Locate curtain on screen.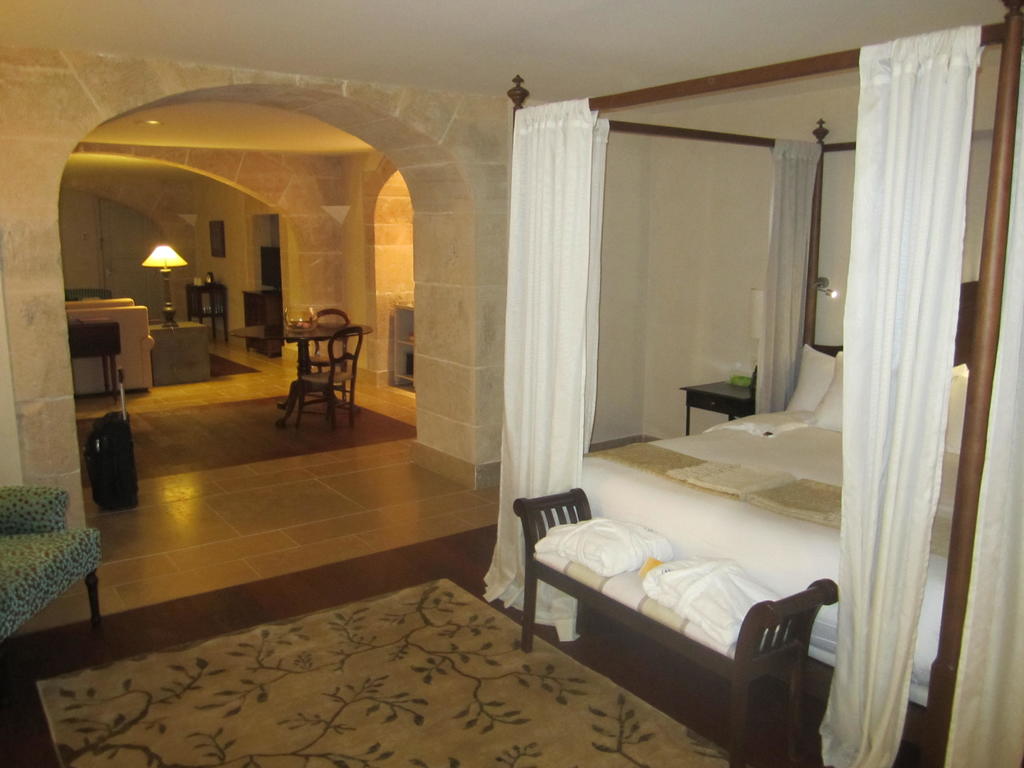
On screen at Rect(486, 70, 614, 579).
